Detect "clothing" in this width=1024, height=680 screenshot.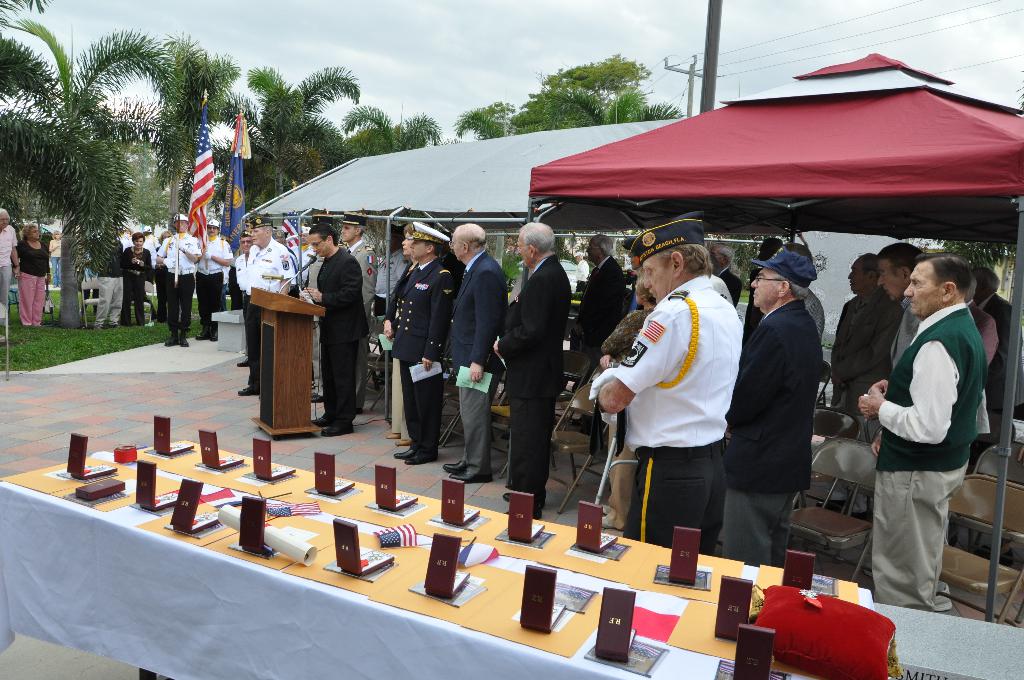
Detection: x1=317 y1=248 x2=368 y2=423.
